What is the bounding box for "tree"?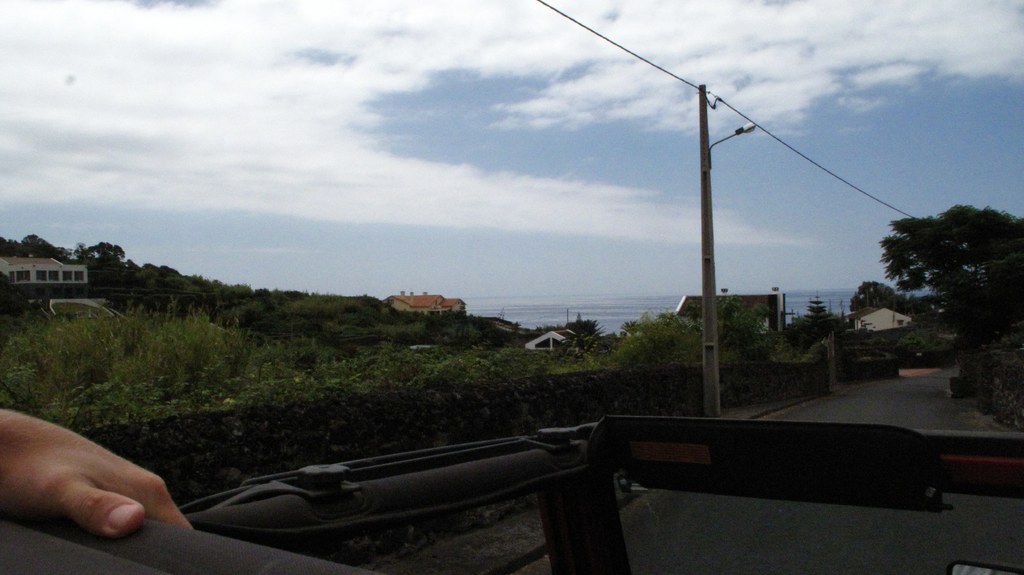
pyautogui.locateOnScreen(874, 205, 1023, 301).
